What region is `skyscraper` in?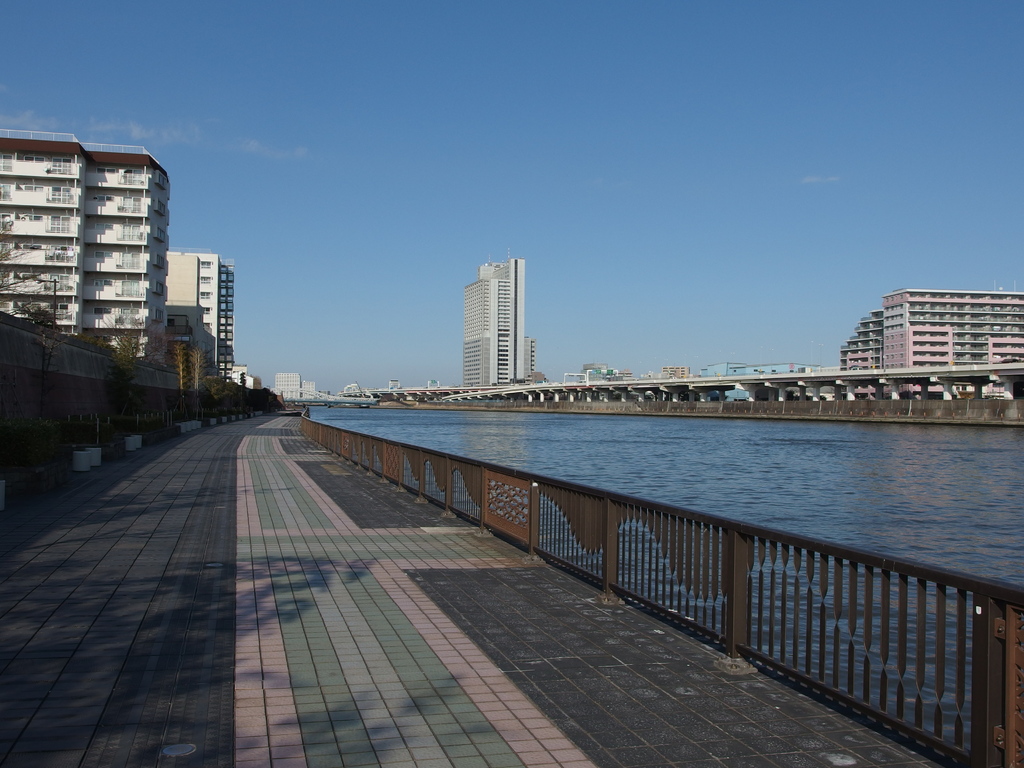
<region>839, 316, 879, 376</region>.
